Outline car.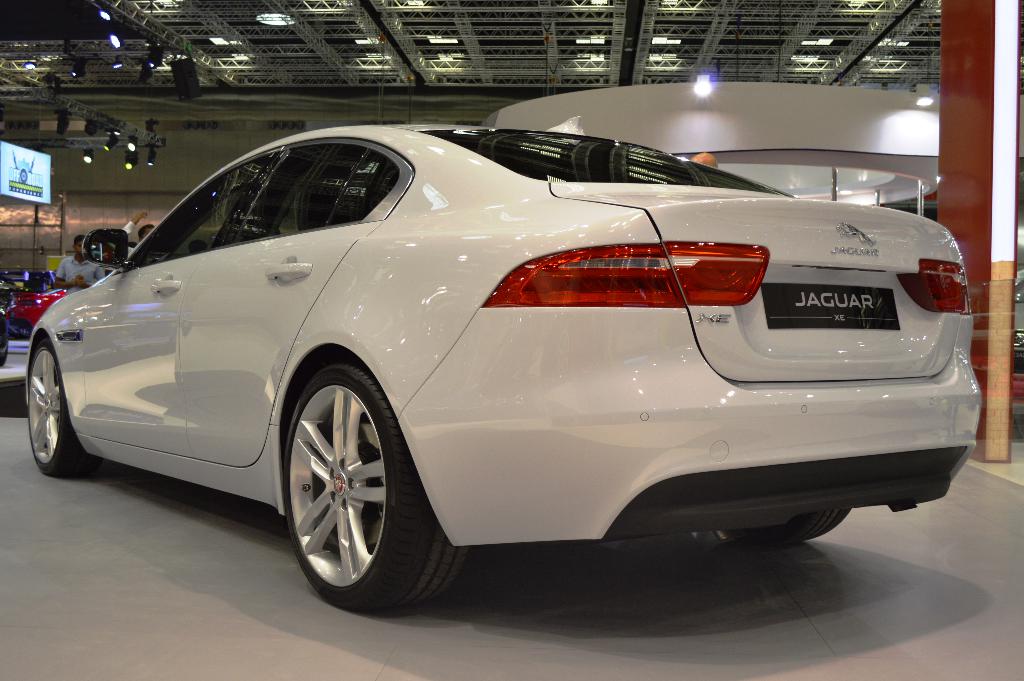
Outline: bbox(1, 270, 65, 333).
